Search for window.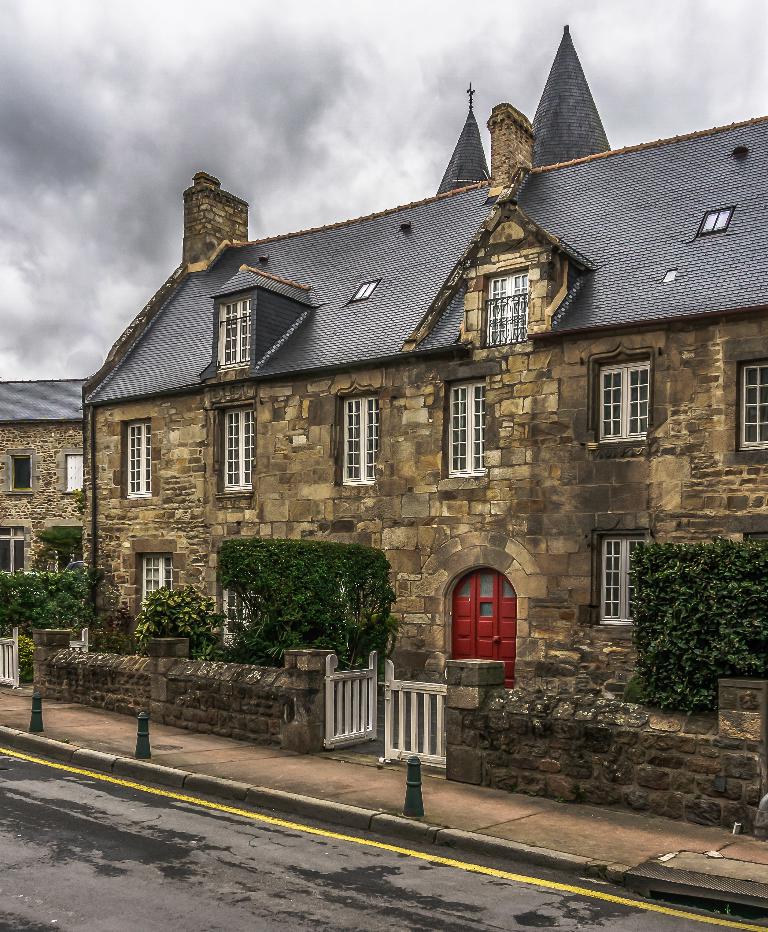
Found at region(336, 386, 383, 489).
